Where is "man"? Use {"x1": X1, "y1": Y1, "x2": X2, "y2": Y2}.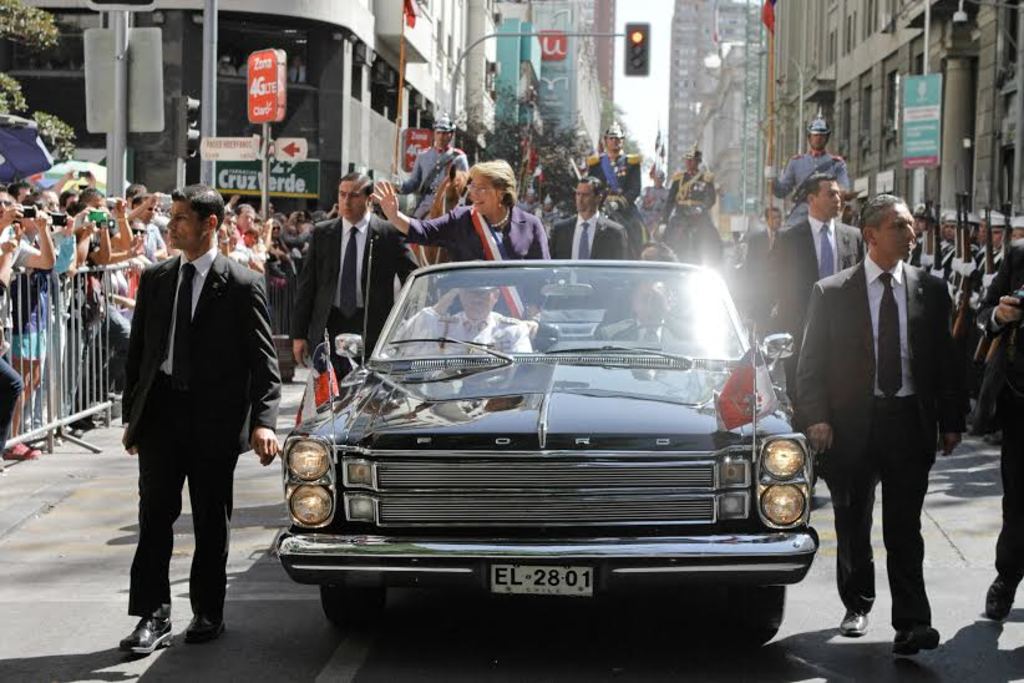
{"x1": 384, "y1": 277, "x2": 532, "y2": 365}.
